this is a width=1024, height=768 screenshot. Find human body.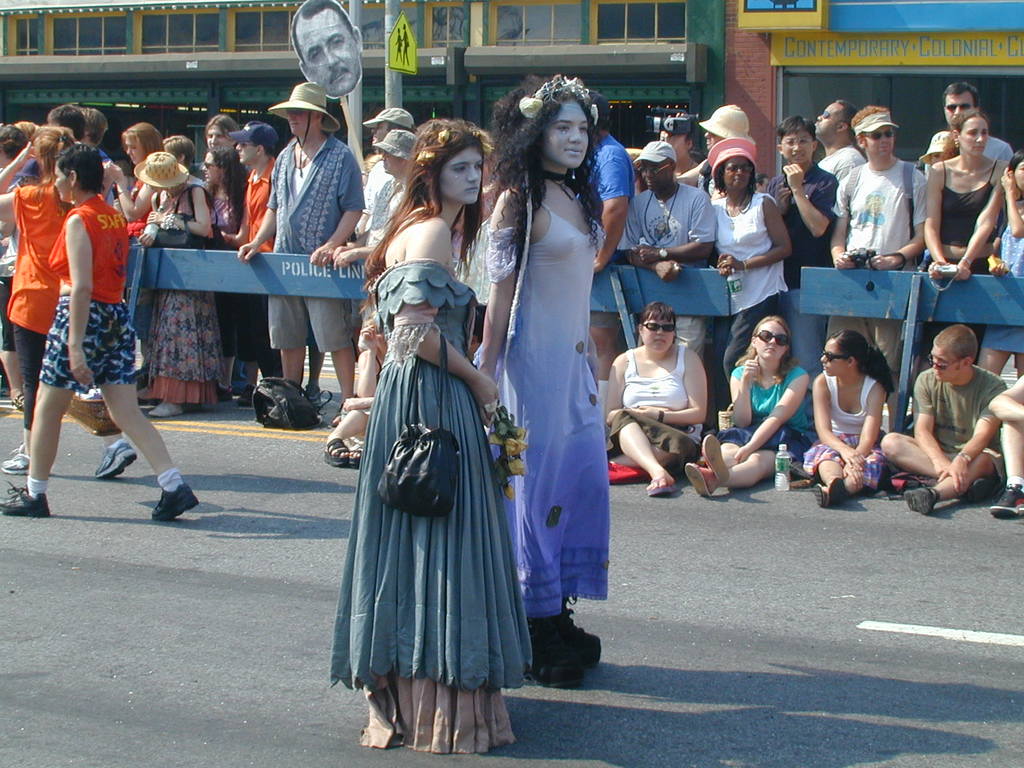
Bounding box: crop(623, 137, 711, 343).
